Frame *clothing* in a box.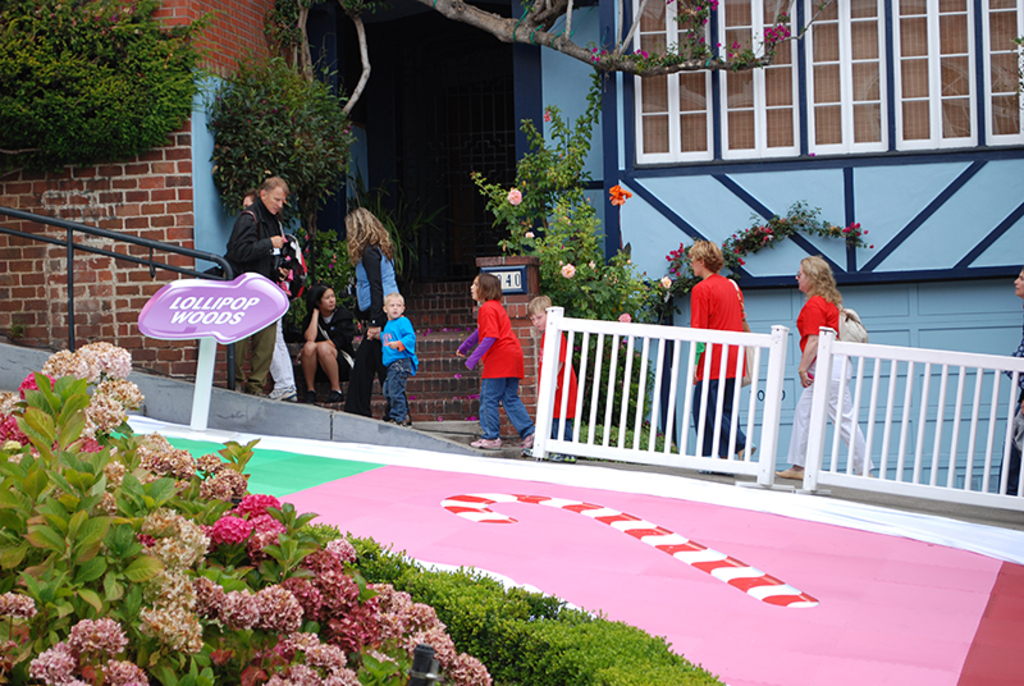
460:271:530:457.
